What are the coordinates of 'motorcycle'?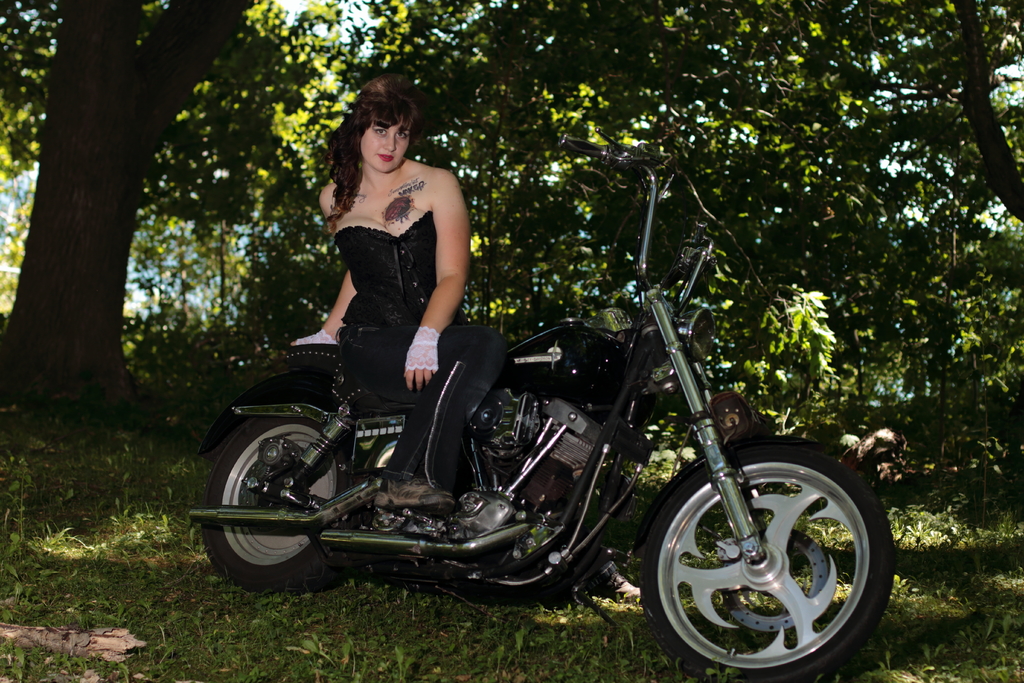
select_region(187, 167, 896, 682).
